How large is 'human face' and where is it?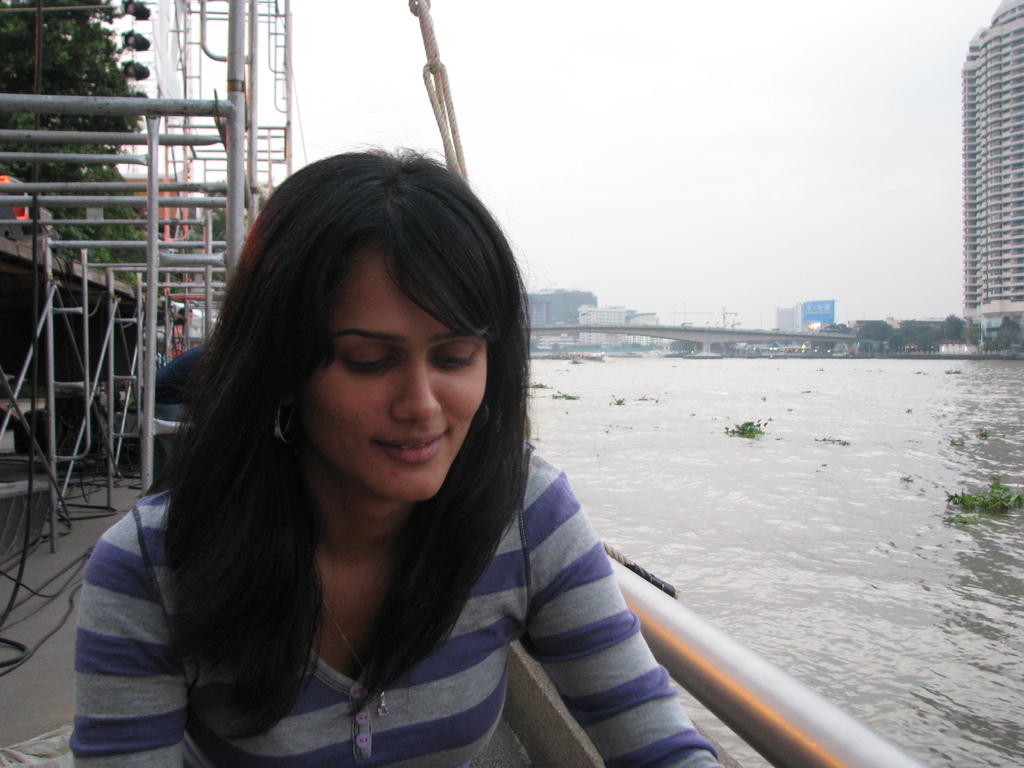
Bounding box: box(308, 246, 488, 501).
